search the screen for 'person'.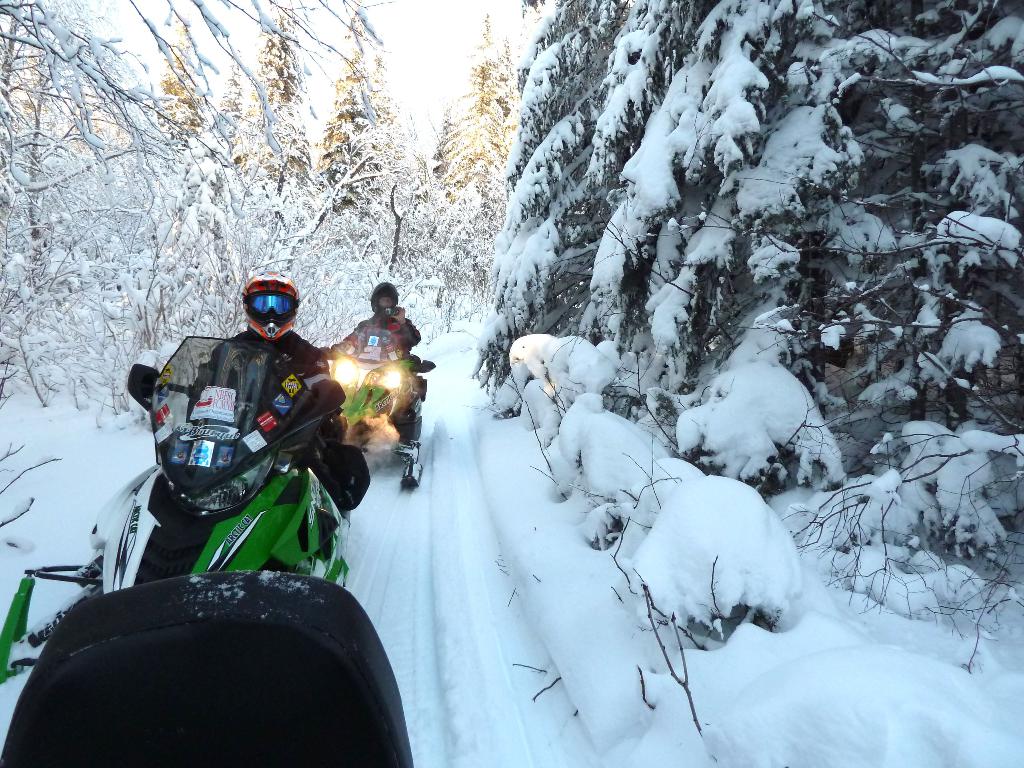
Found at bbox=(138, 266, 347, 503).
